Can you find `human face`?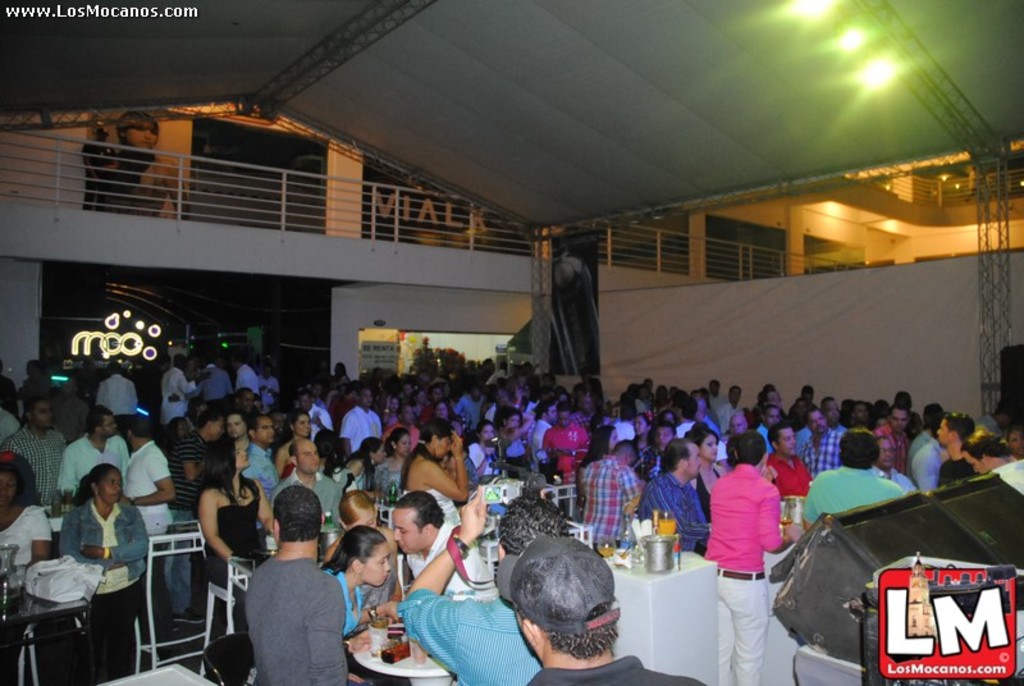
Yes, bounding box: locate(608, 424, 621, 452).
